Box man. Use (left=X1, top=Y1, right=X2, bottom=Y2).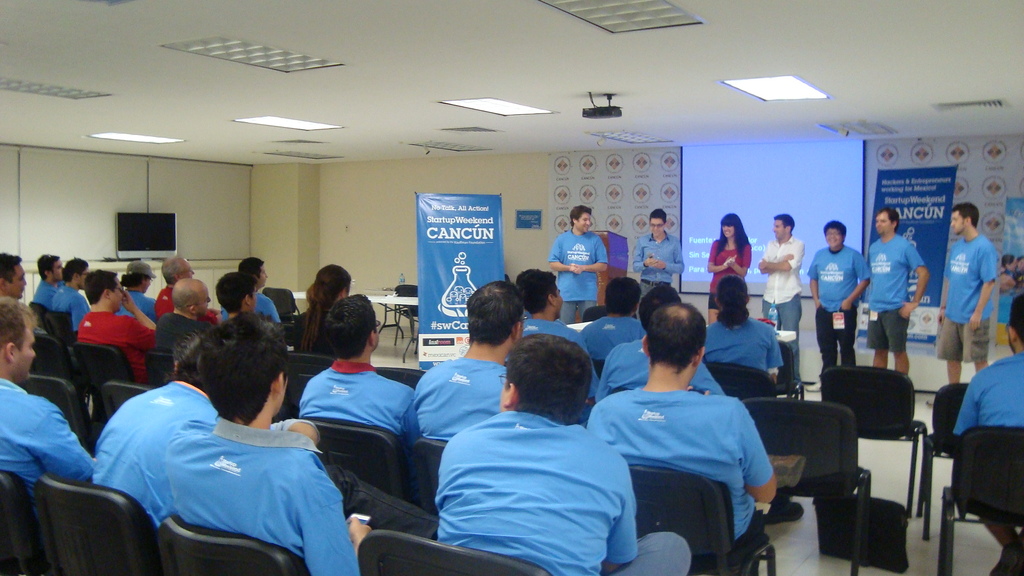
(left=807, top=221, right=867, bottom=372).
